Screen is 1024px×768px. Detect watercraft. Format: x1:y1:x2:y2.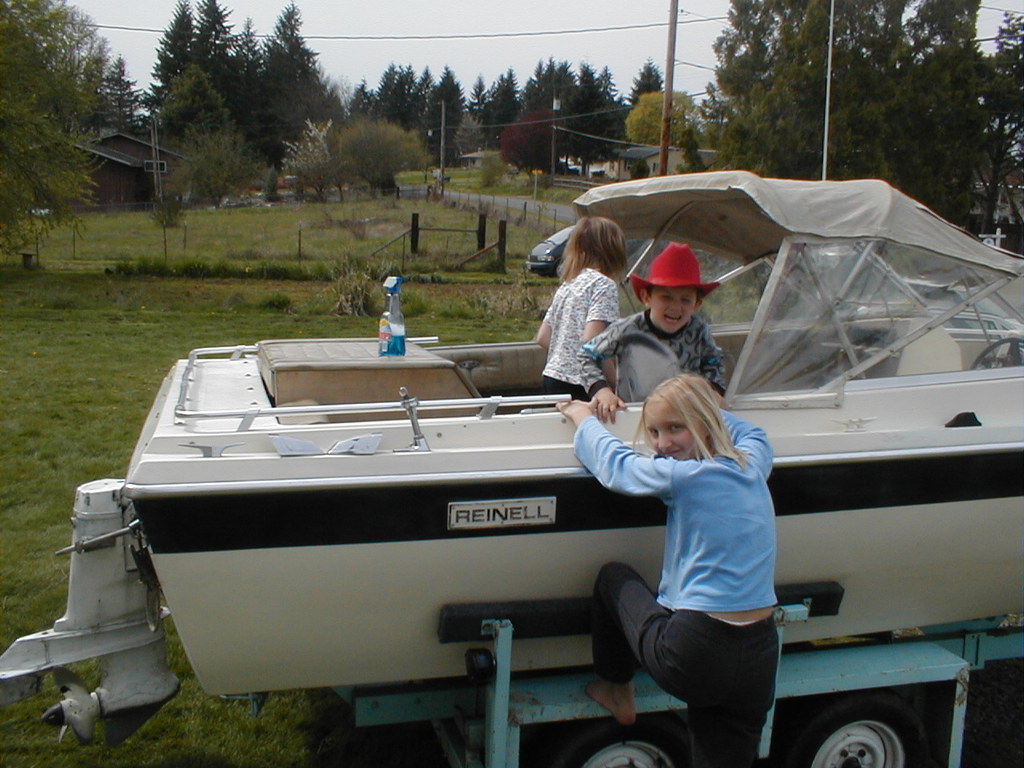
0:170:1023:767.
